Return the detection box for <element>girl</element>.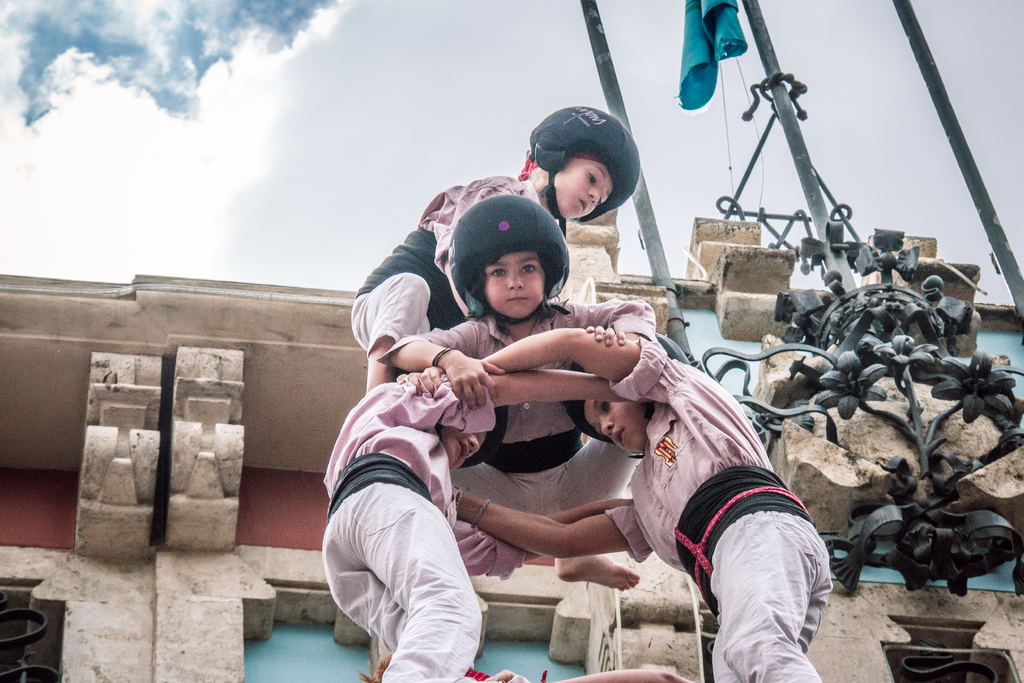
(left=321, top=367, right=634, bottom=682).
